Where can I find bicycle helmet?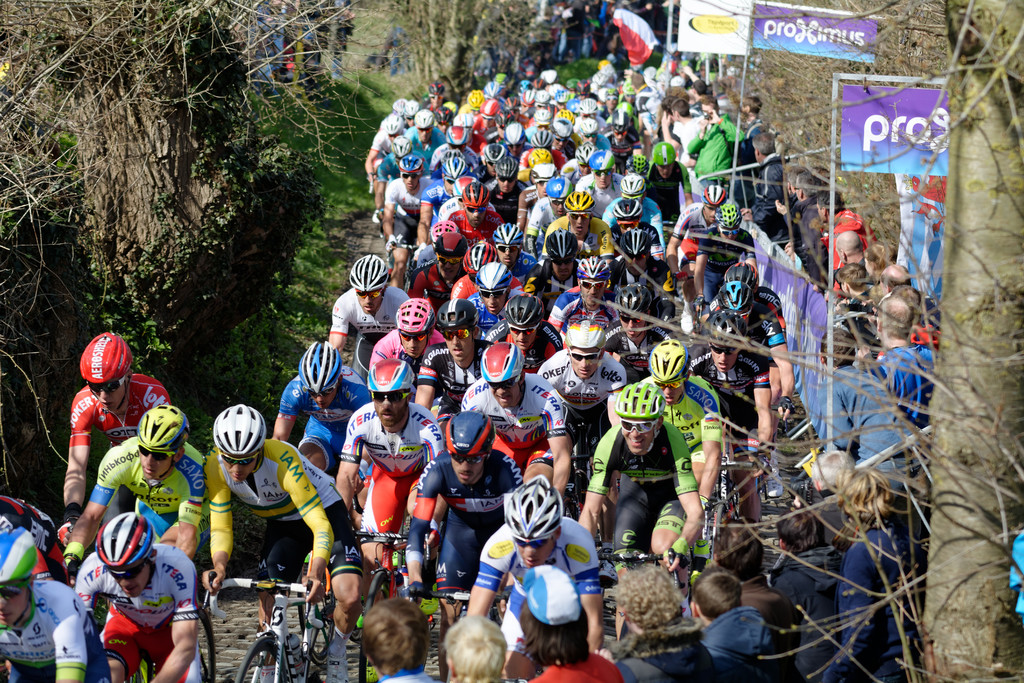
You can find it at pyautogui.locateOnScreen(460, 181, 488, 210).
